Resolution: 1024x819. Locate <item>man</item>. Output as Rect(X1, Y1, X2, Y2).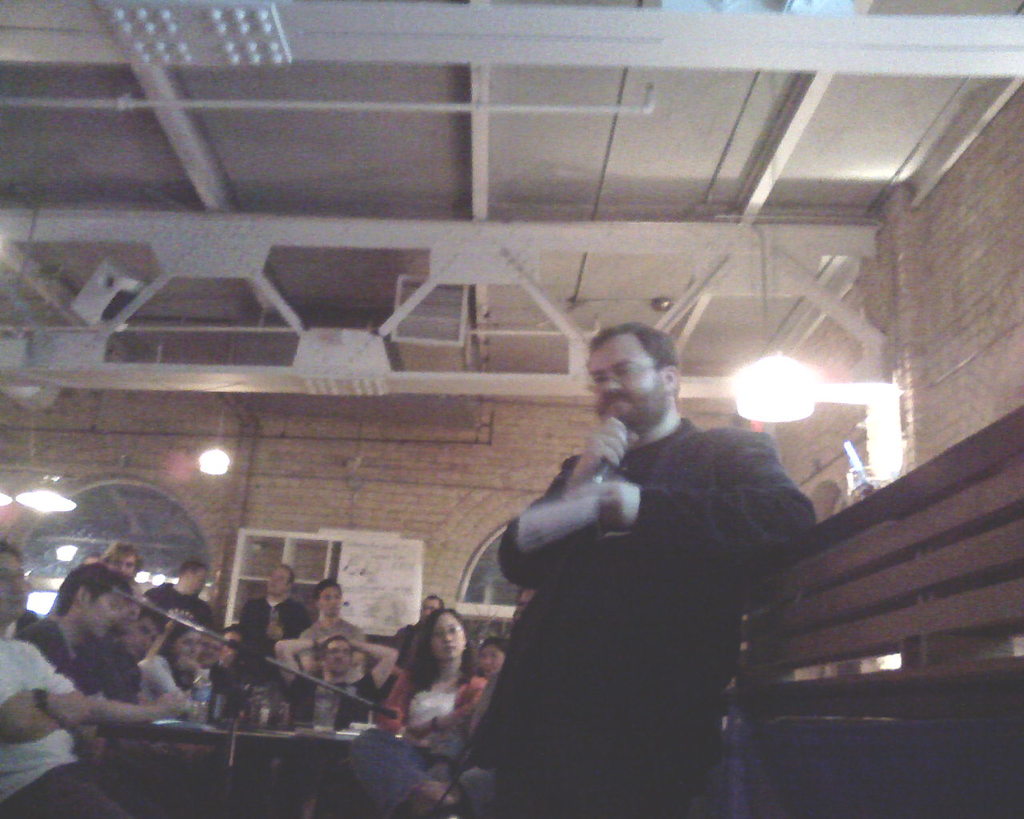
Rect(0, 552, 134, 818).
